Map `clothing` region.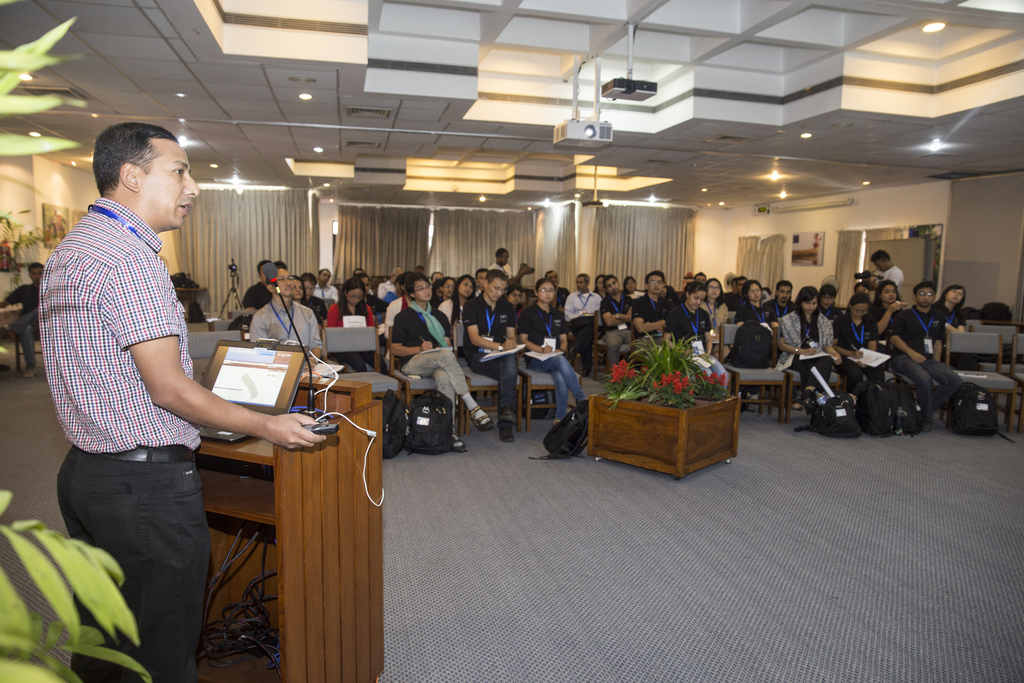
Mapped to 381,297,413,336.
